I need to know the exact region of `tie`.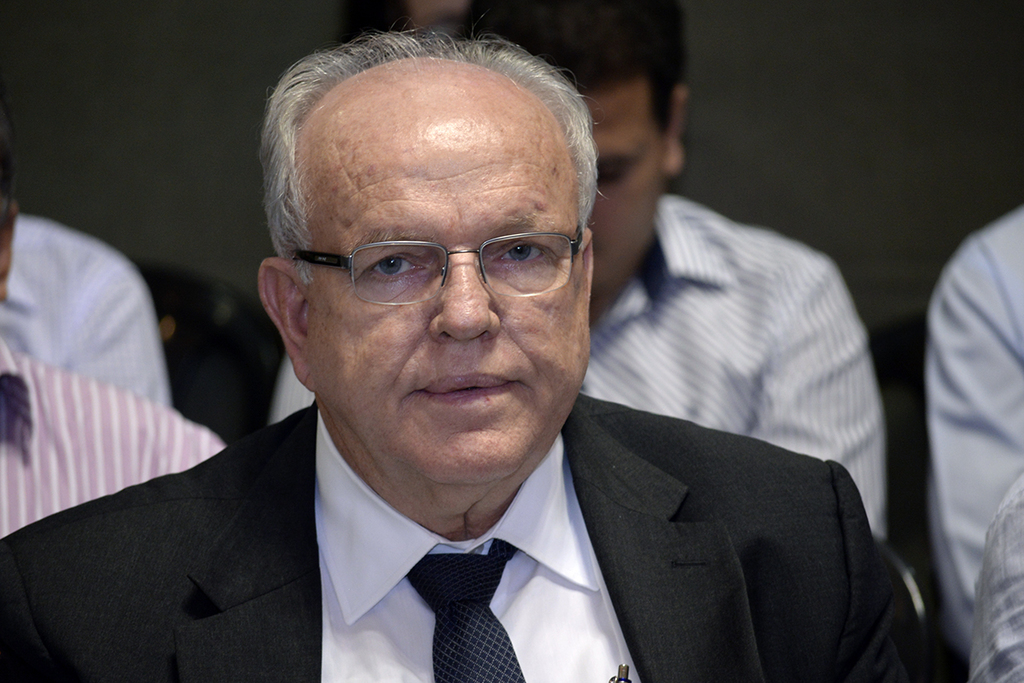
Region: bbox(409, 533, 527, 682).
